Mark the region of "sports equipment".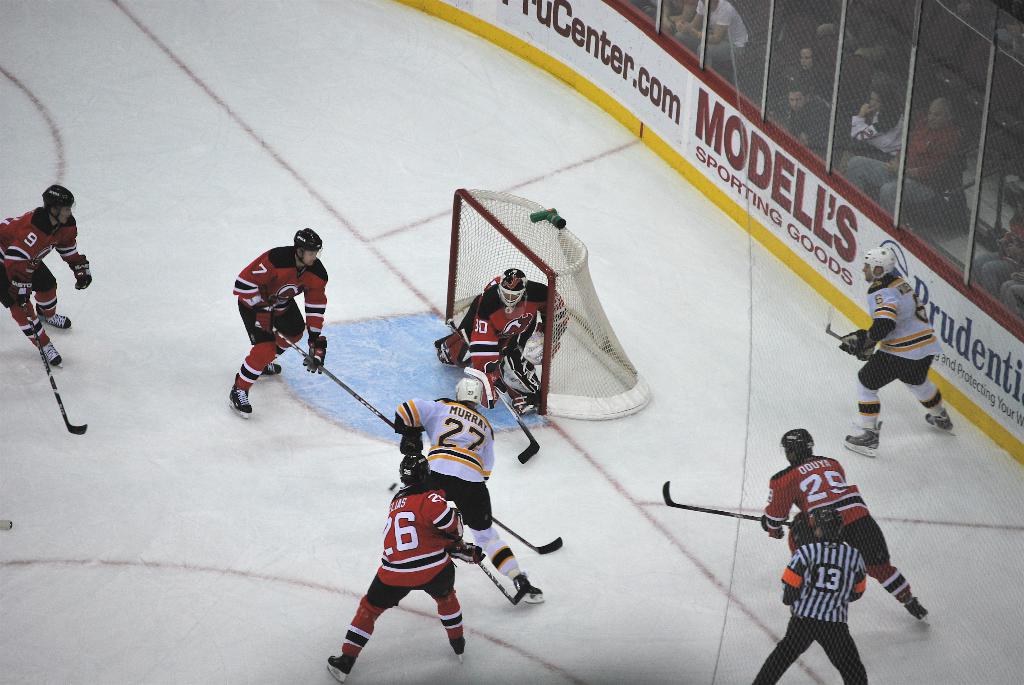
Region: [808, 507, 843, 540].
